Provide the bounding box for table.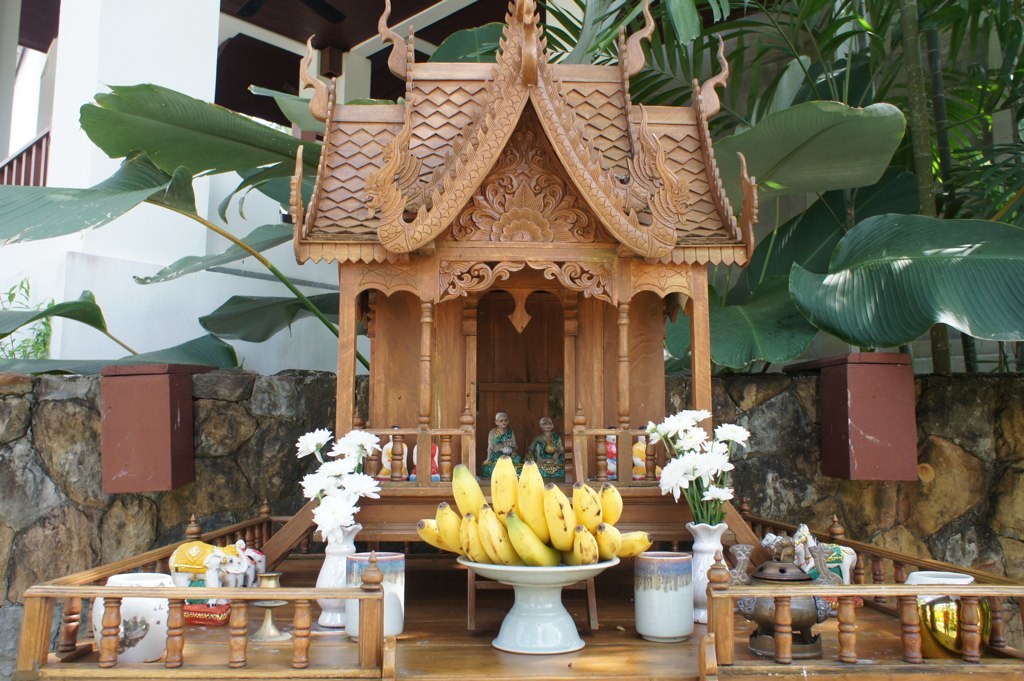
BBox(7, 499, 1023, 680).
